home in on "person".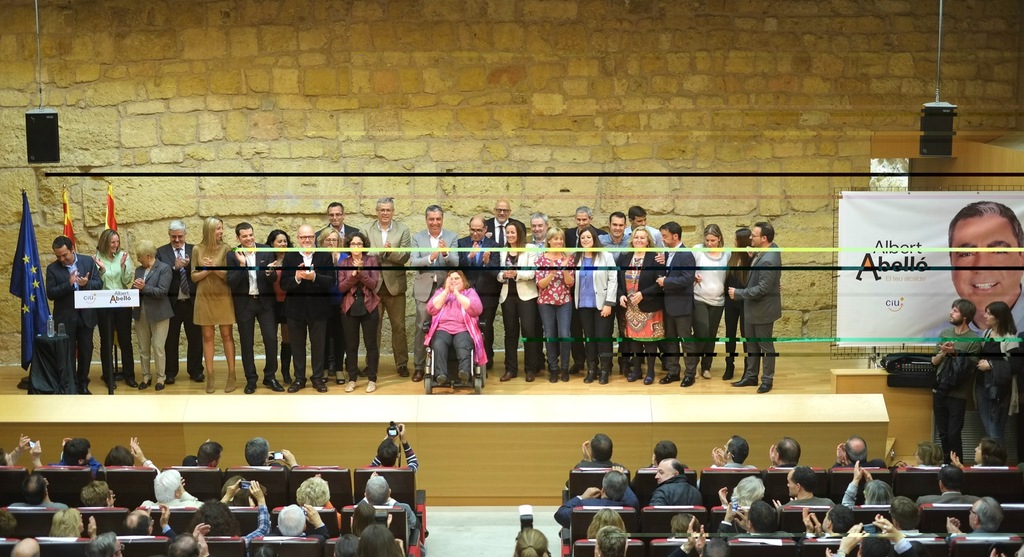
Homed in at [x1=658, y1=502, x2=700, y2=537].
